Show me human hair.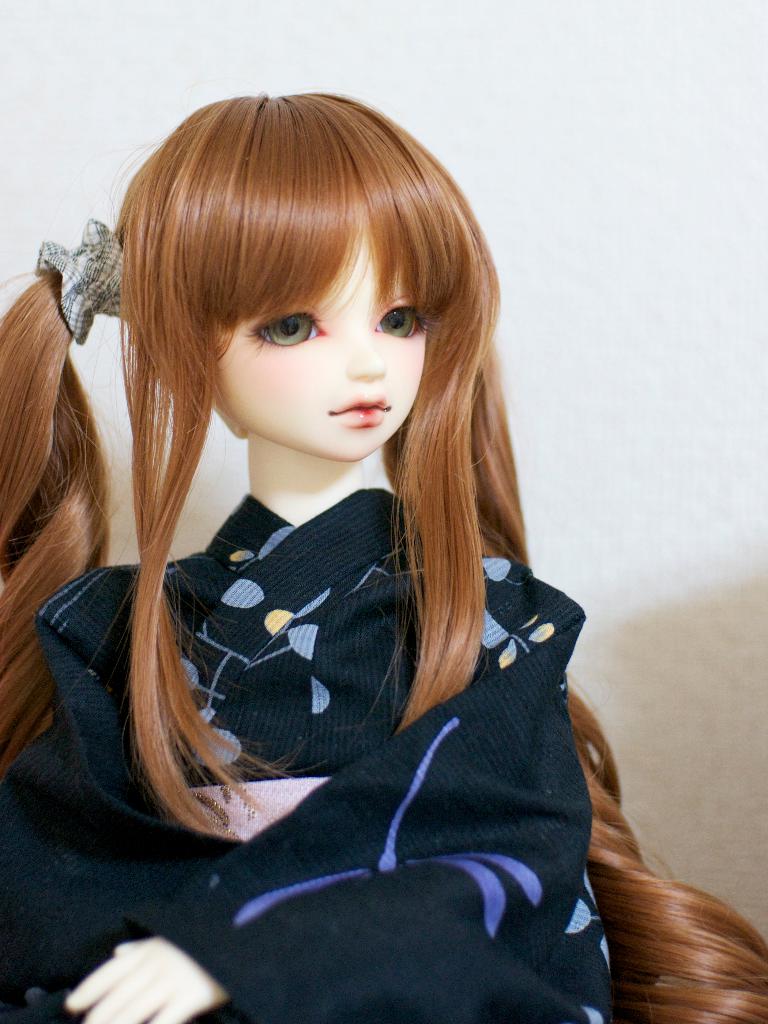
human hair is here: detection(88, 101, 543, 775).
